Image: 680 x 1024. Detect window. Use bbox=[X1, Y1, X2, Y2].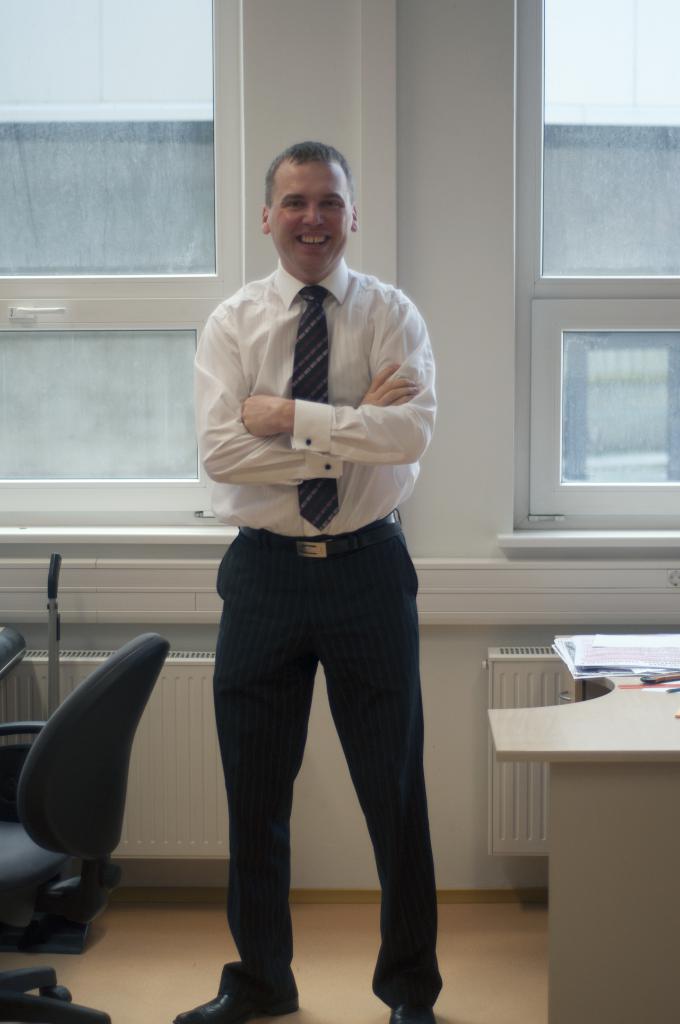
bbox=[0, 0, 245, 525].
